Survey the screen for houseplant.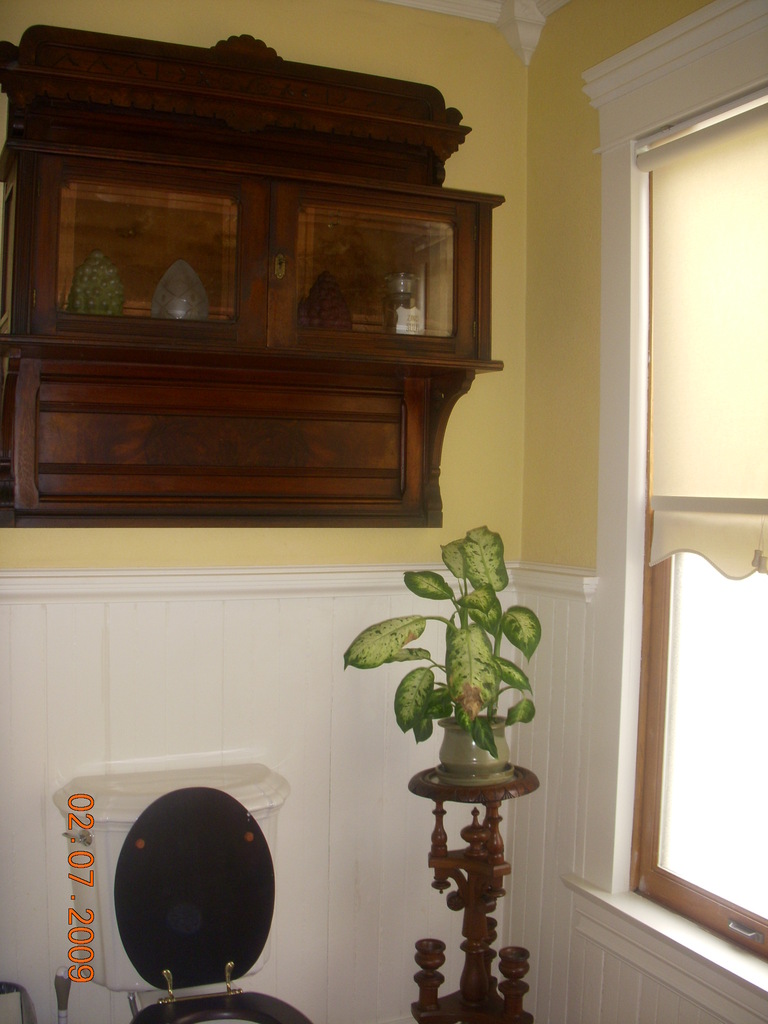
Survey found: [336, 522, 561, 787].
